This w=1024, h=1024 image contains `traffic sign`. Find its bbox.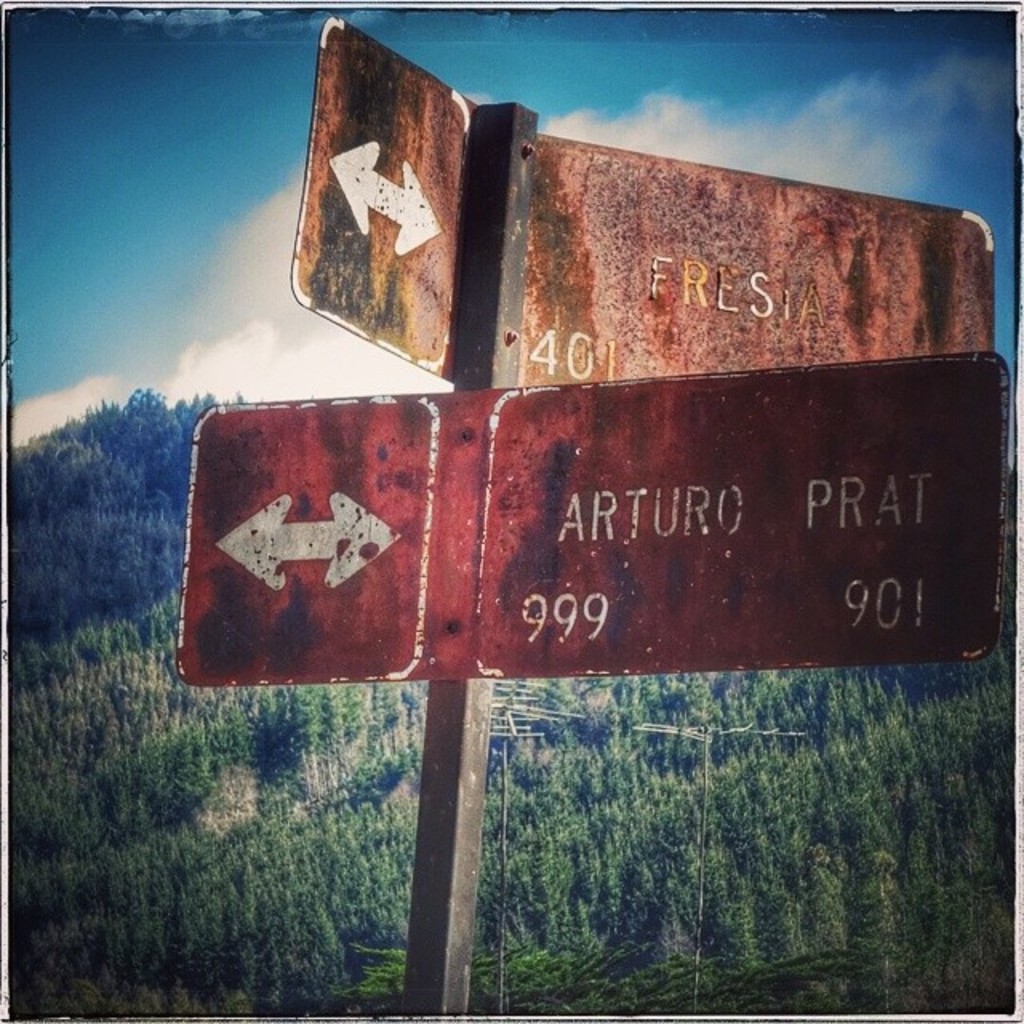
(174,346,1021,690).
